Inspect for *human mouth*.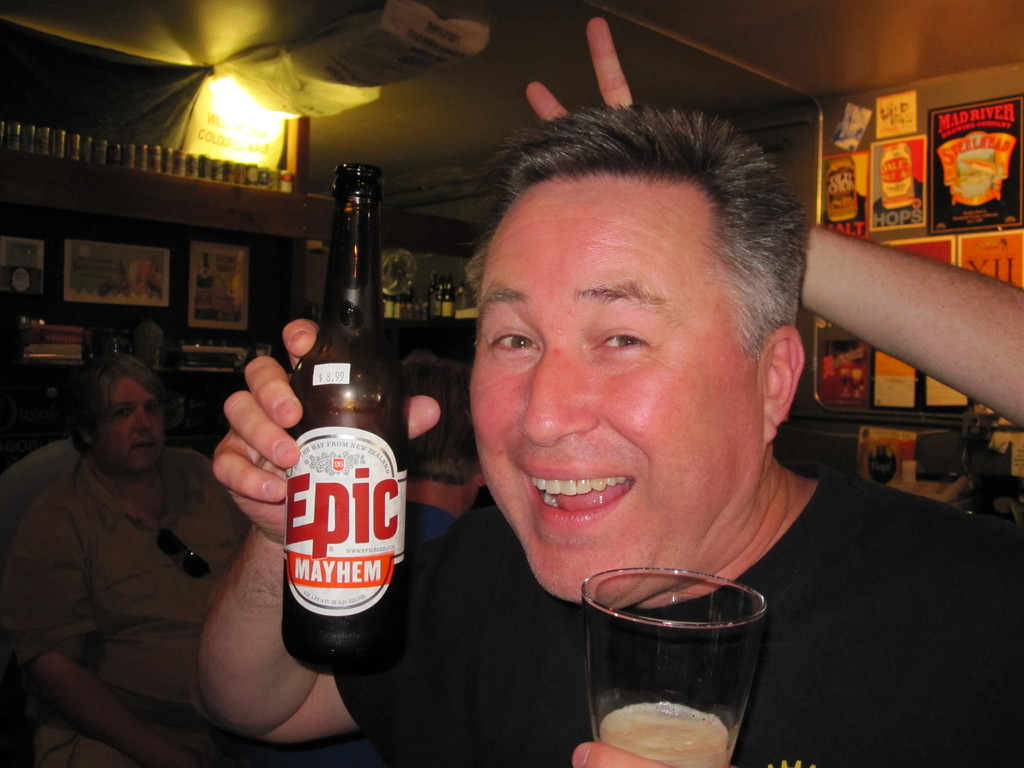
Inspection: 131 442 157 454.
